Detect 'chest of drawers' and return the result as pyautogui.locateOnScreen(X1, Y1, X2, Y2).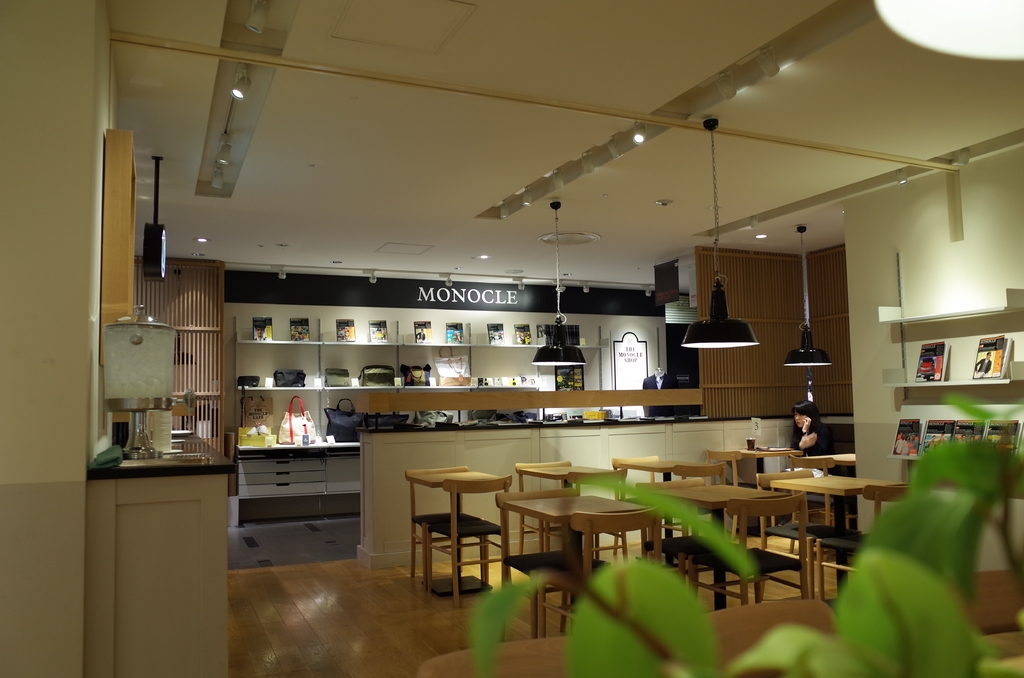
pyautogui.locateOnScreen(235, 458, 326, 497).
